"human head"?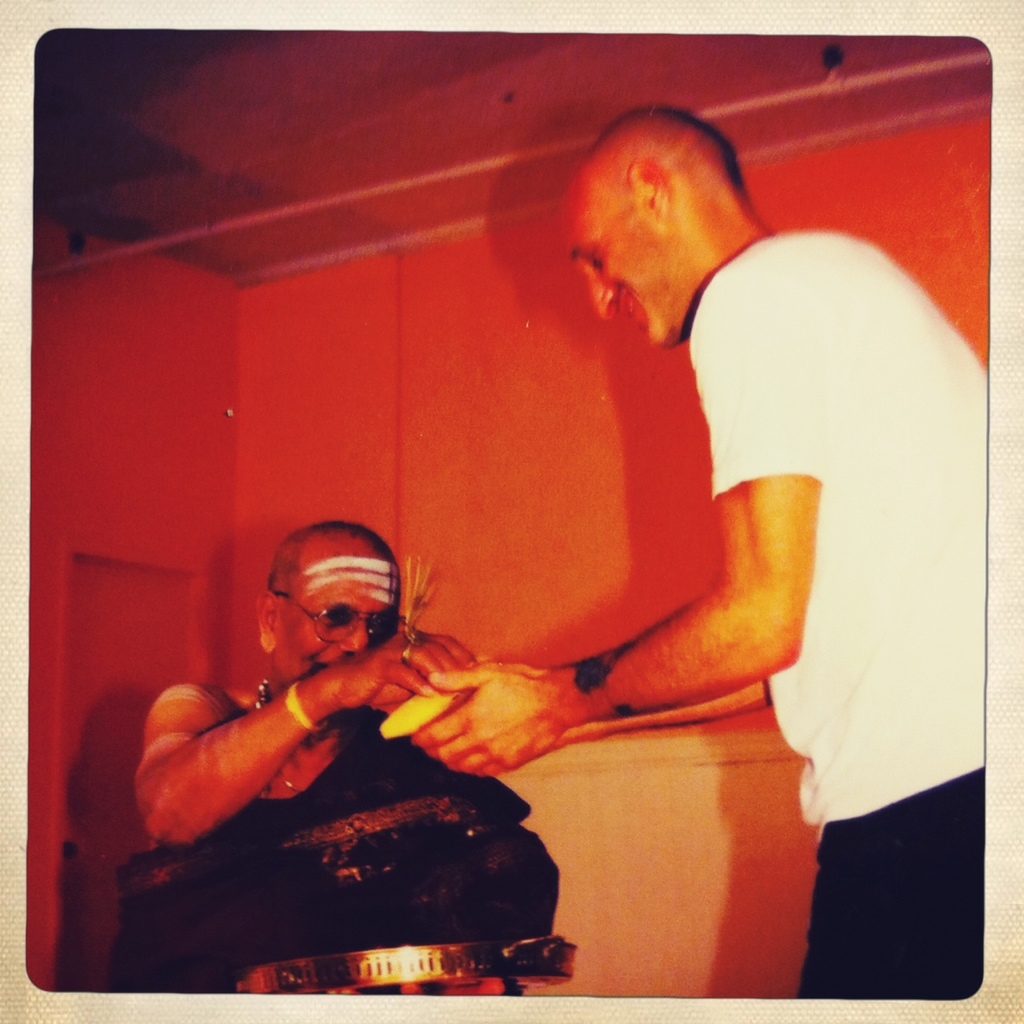
262/520/404/687
